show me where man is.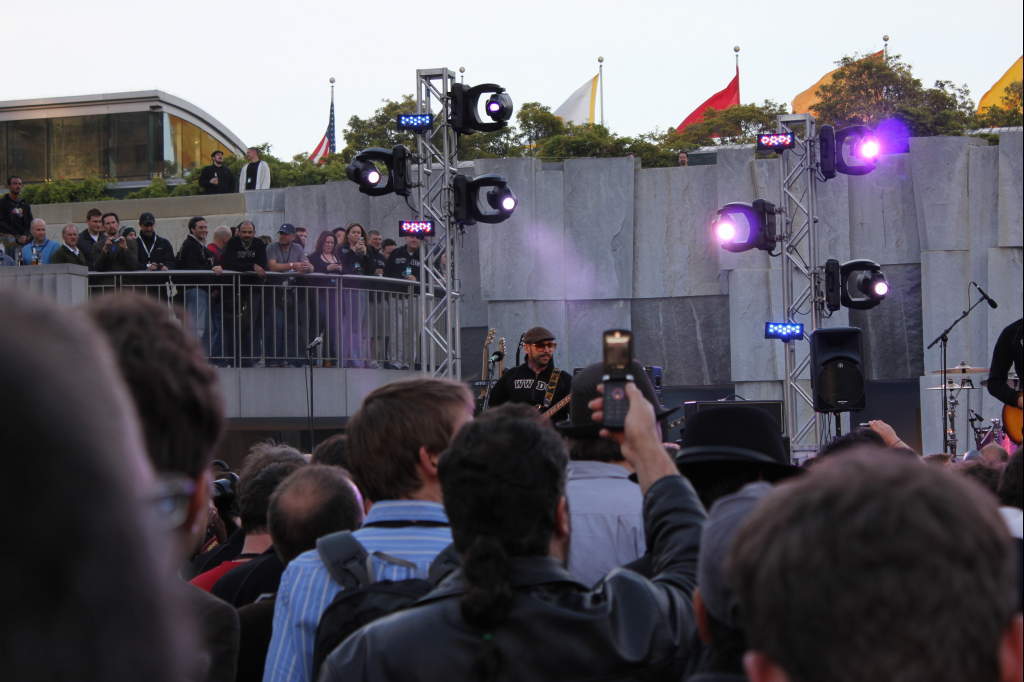
man is at 996,445,1023,511.
